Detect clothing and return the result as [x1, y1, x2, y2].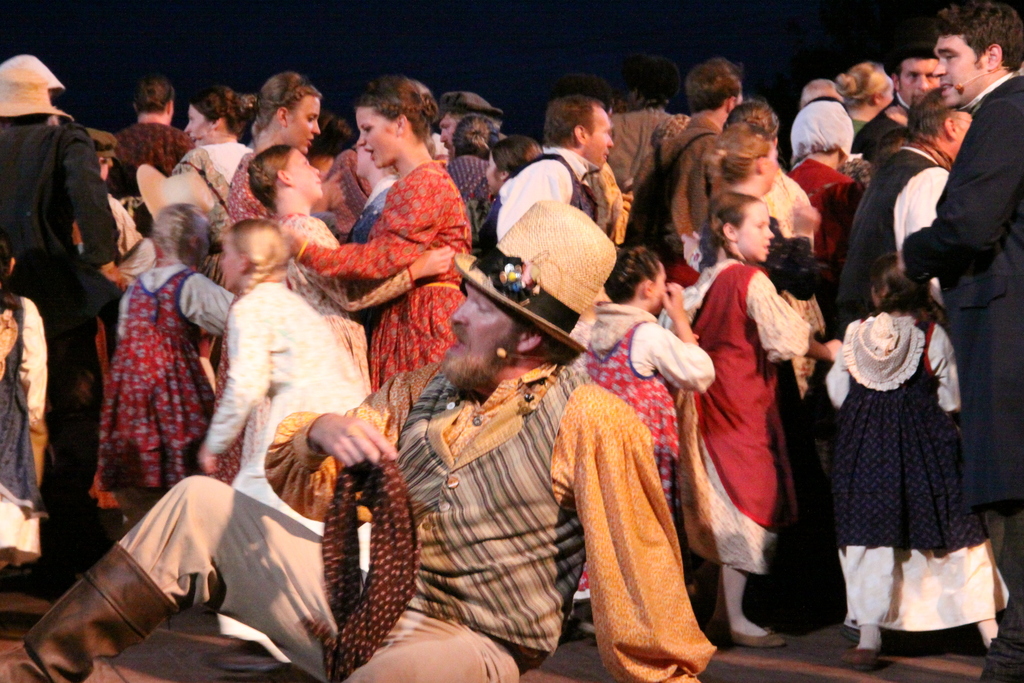
[220, 142, 270, 238].
